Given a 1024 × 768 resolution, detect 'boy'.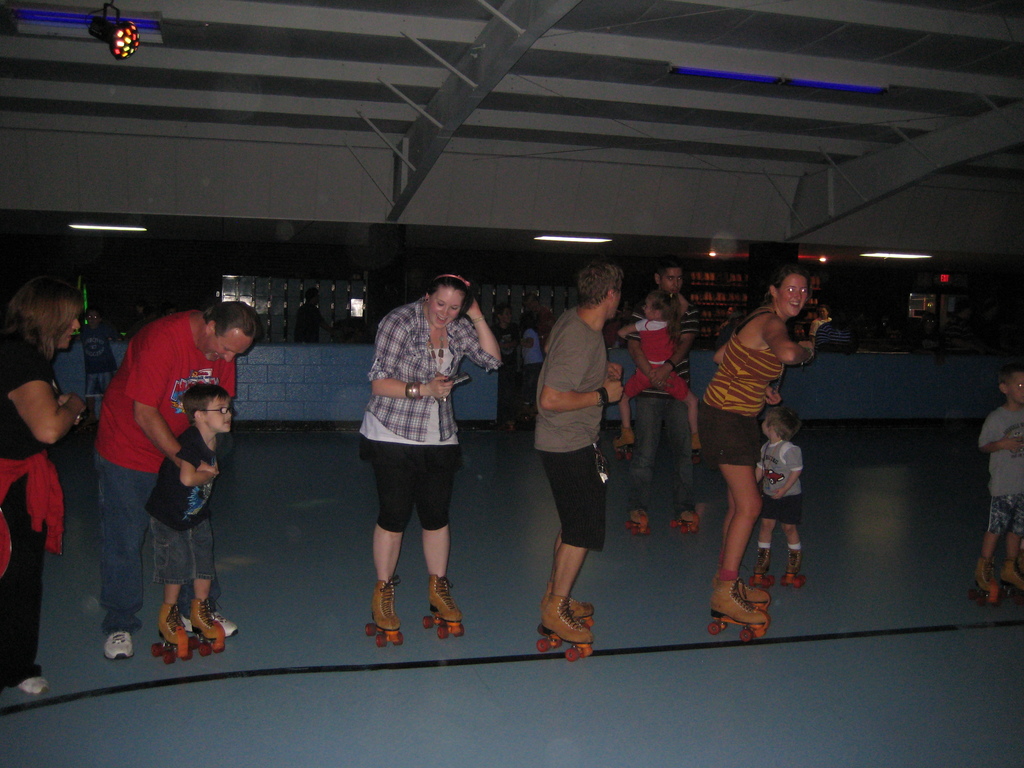
x1=755 y1=406 x2=804 y2=584.
